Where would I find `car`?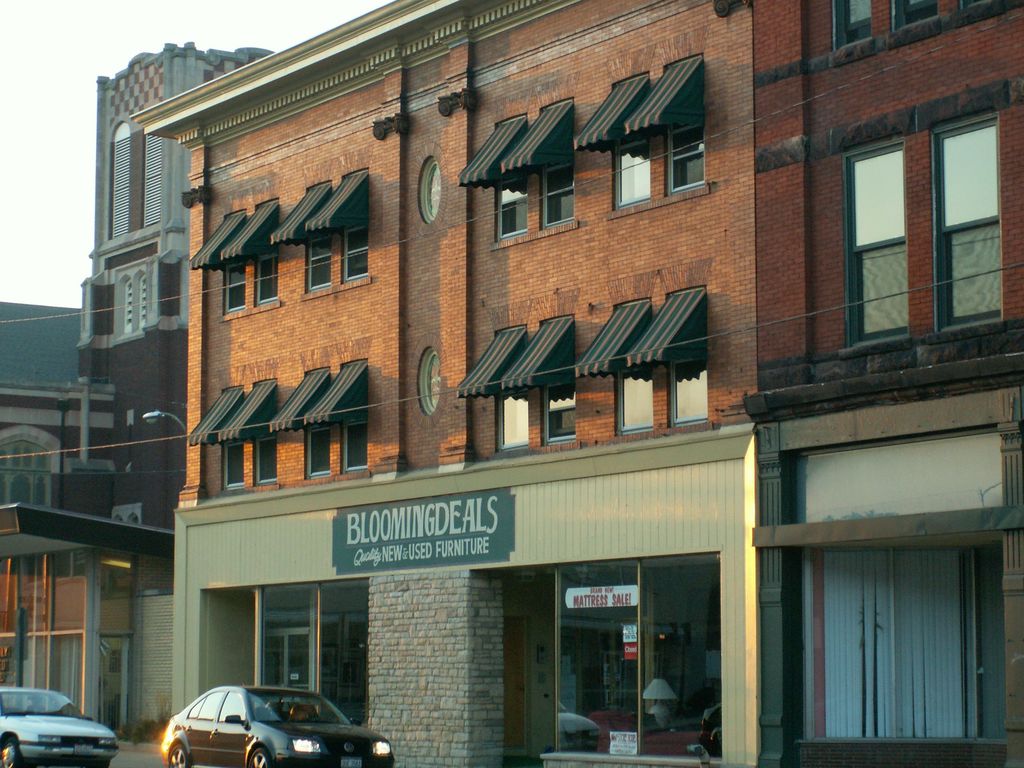
At BBox(0, 684, 122, 767).
